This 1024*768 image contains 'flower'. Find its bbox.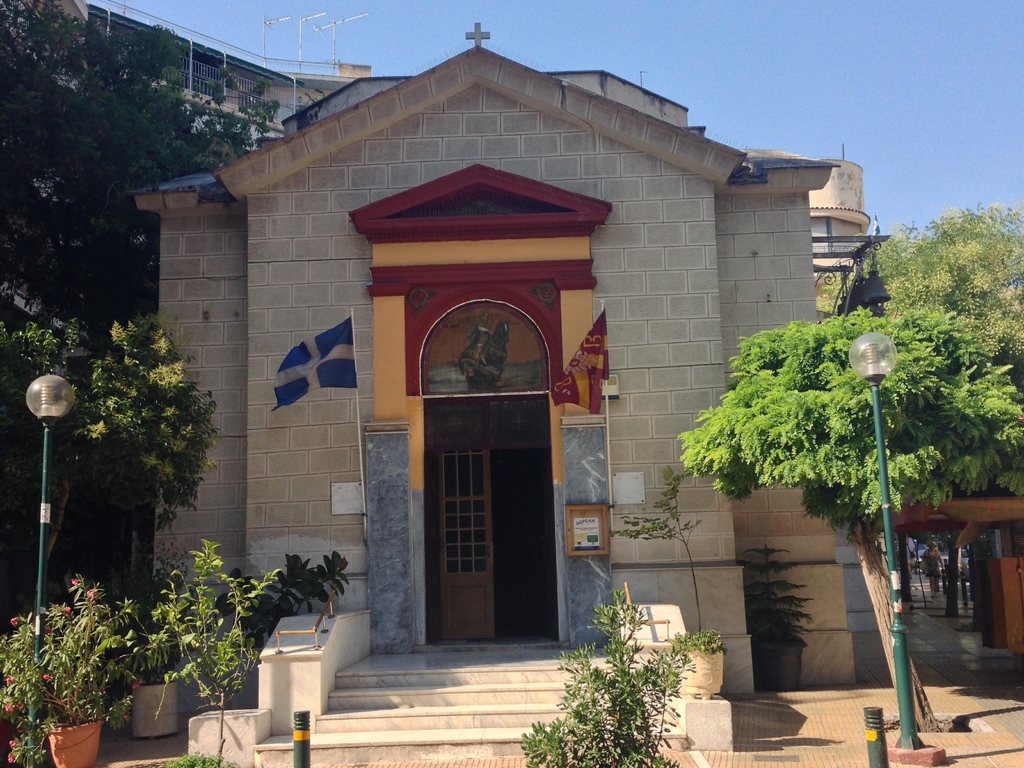
BBox(124, 710, 132, 720).
